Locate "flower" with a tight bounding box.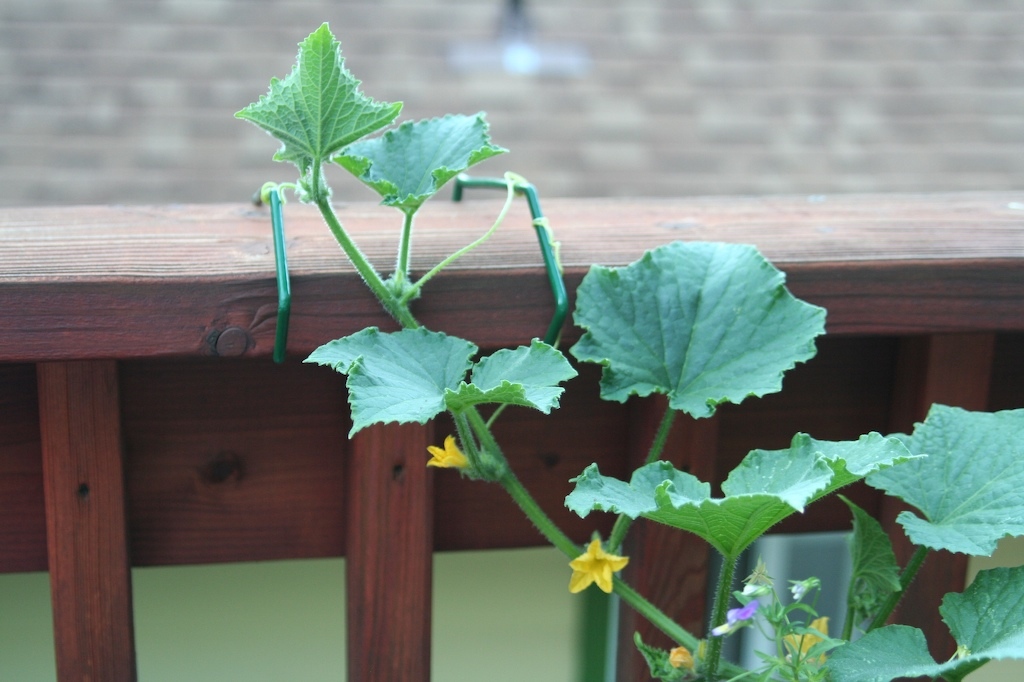
780:619:833:671.
